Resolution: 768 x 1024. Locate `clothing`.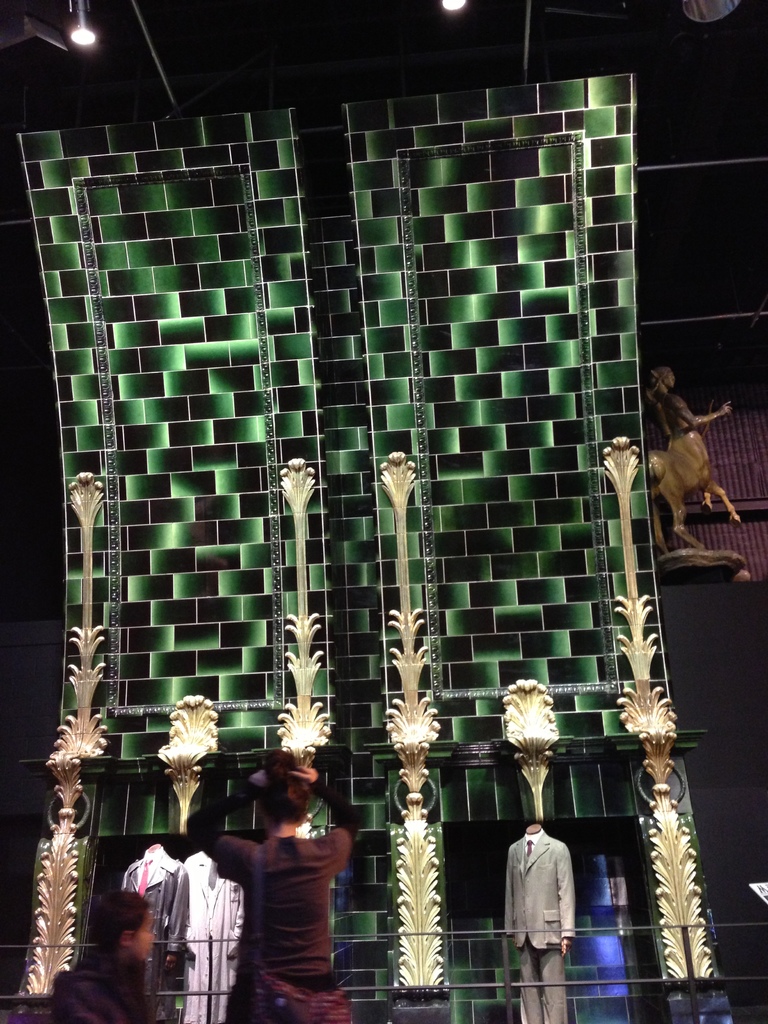
left=54, top=948, right=149, bottom=1023.
